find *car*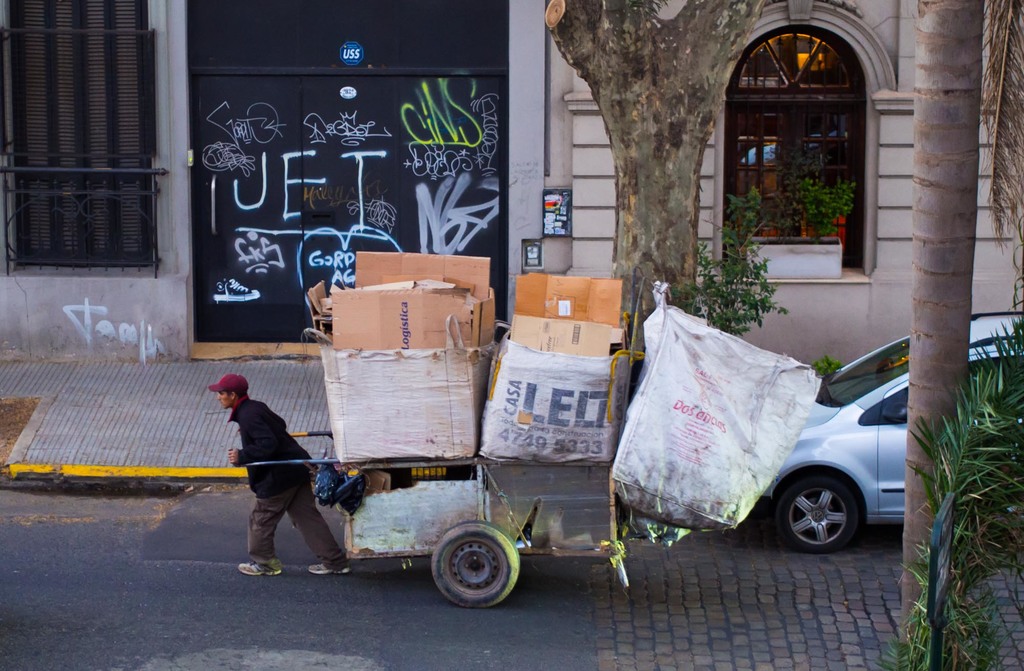
x1=763, y1=310, x2=1023, y2=558
